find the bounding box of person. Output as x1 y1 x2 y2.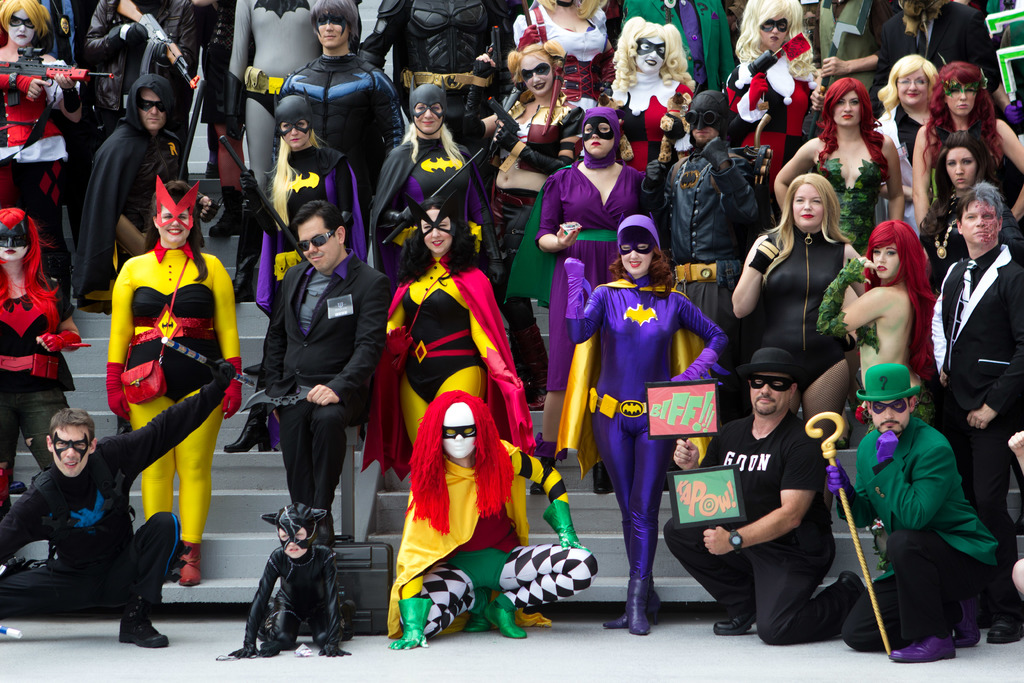
506 45 585 244.
